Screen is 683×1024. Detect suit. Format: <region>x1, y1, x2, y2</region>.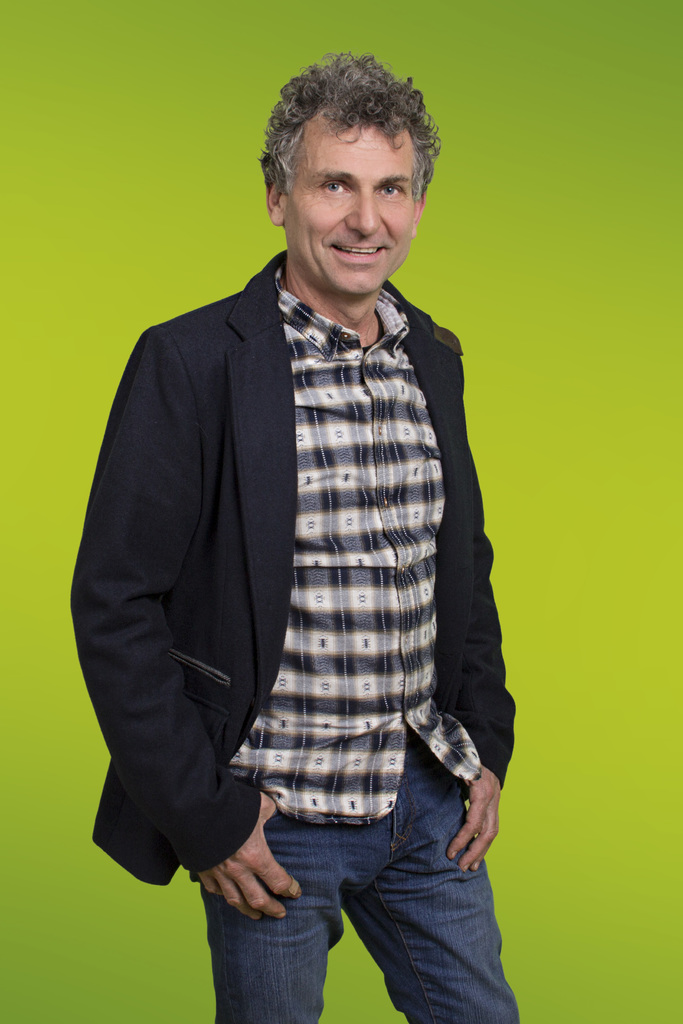
<region>64, 204, 463, 923</region>.
